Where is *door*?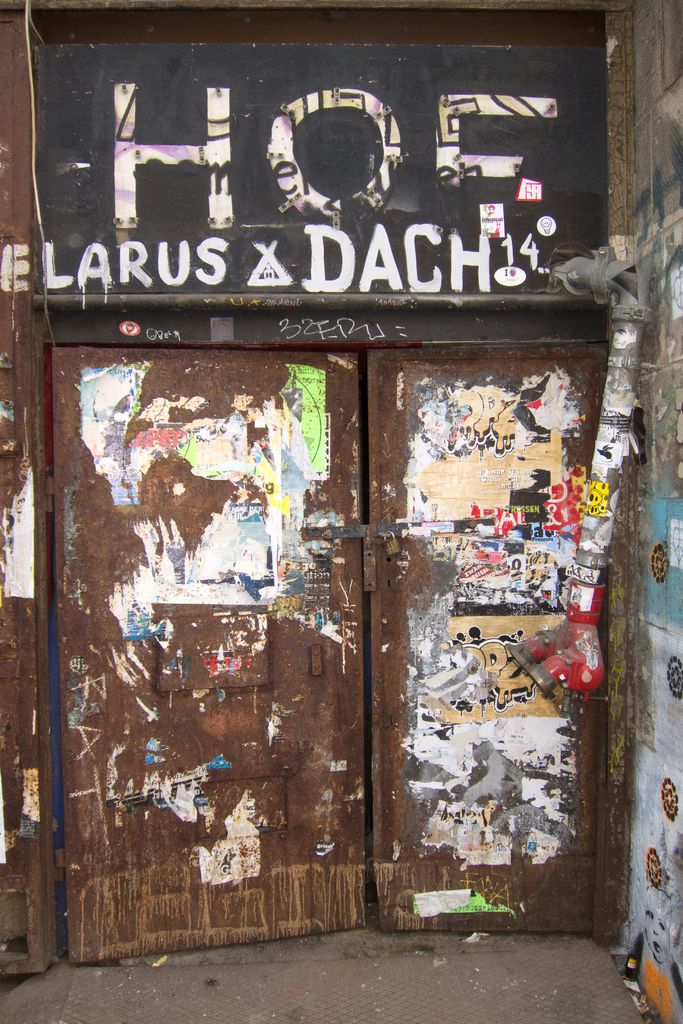
detection(69, 136, 626, 971).
